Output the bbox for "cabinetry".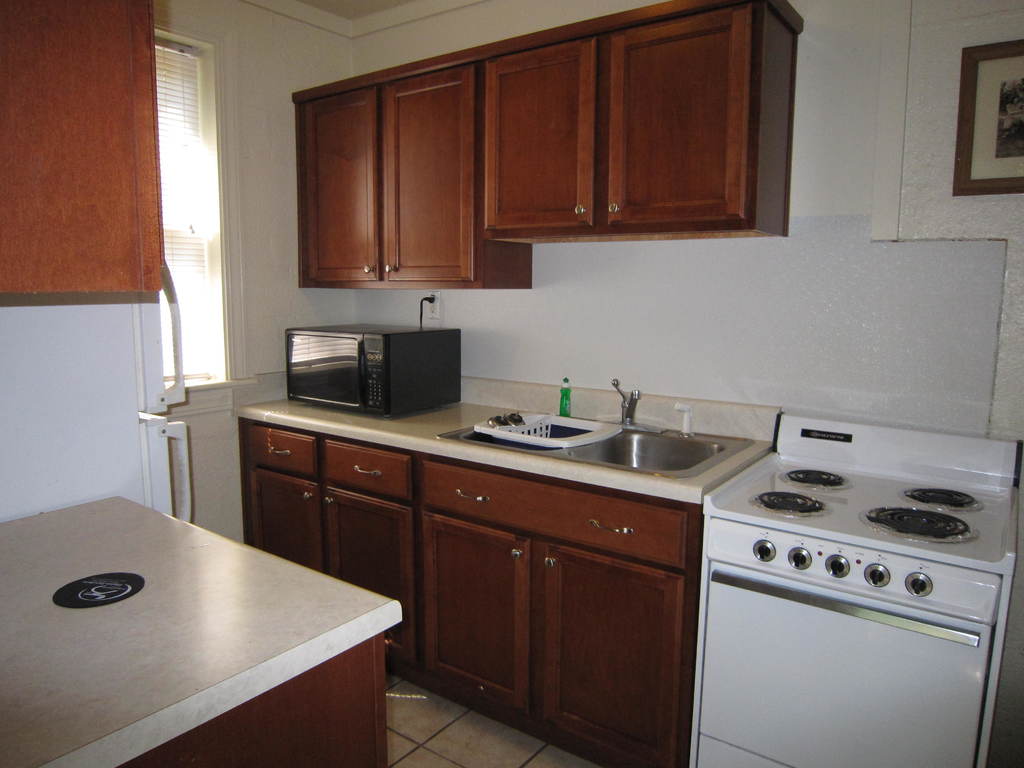
[x1=120, y1=646, x2=388, y2=767].
